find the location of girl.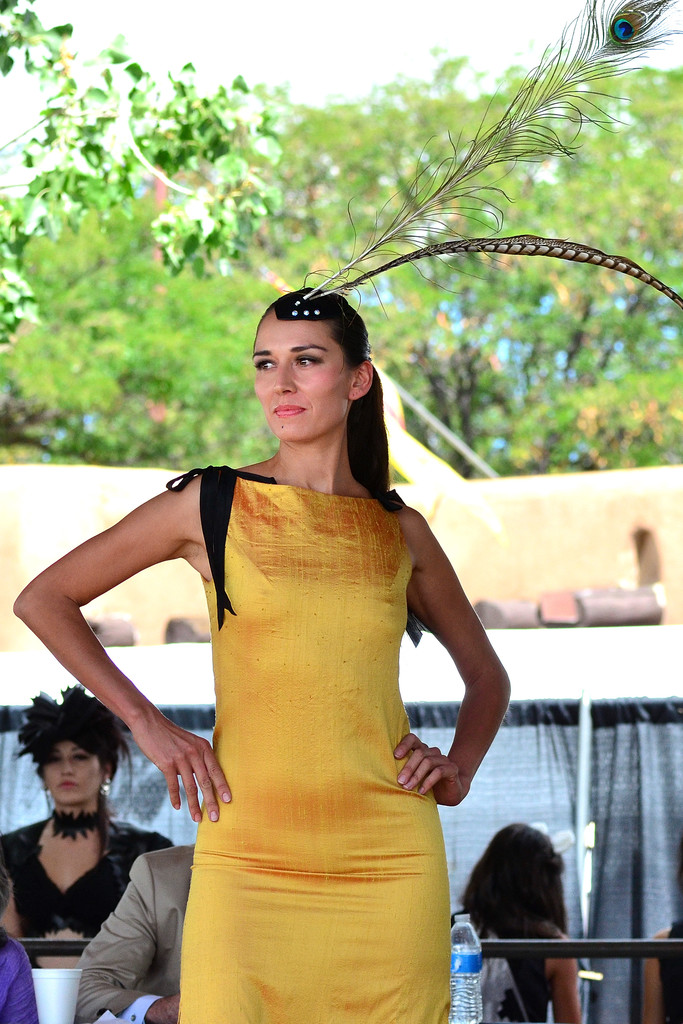
Location: bbox(0, 687, 162, 949).
